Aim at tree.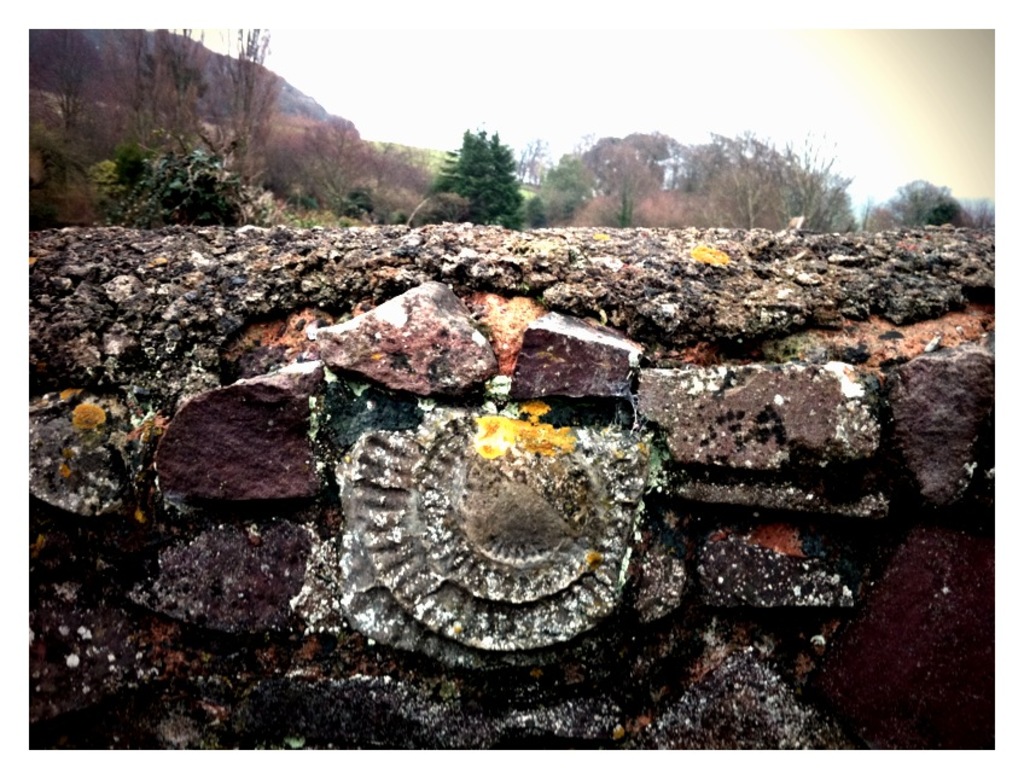
Aimed at <box>425,130,525,227</box>.
